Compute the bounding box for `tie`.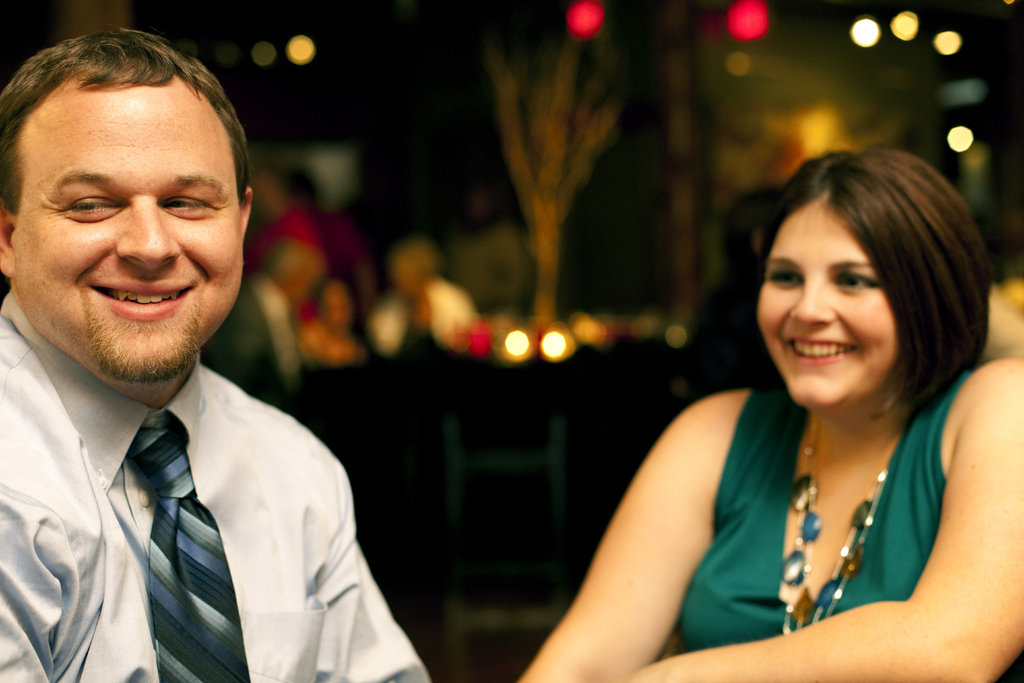
Rect(130, 416, 251, 682).
